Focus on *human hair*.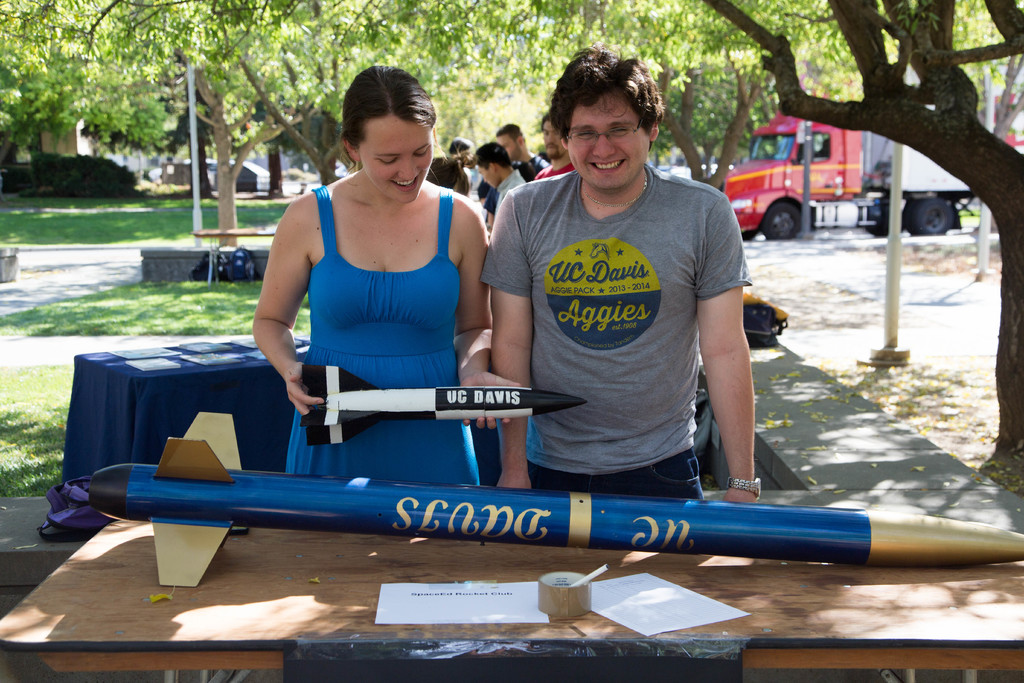
Focused at x1=495, y1=118, x2=522, y2=140.
